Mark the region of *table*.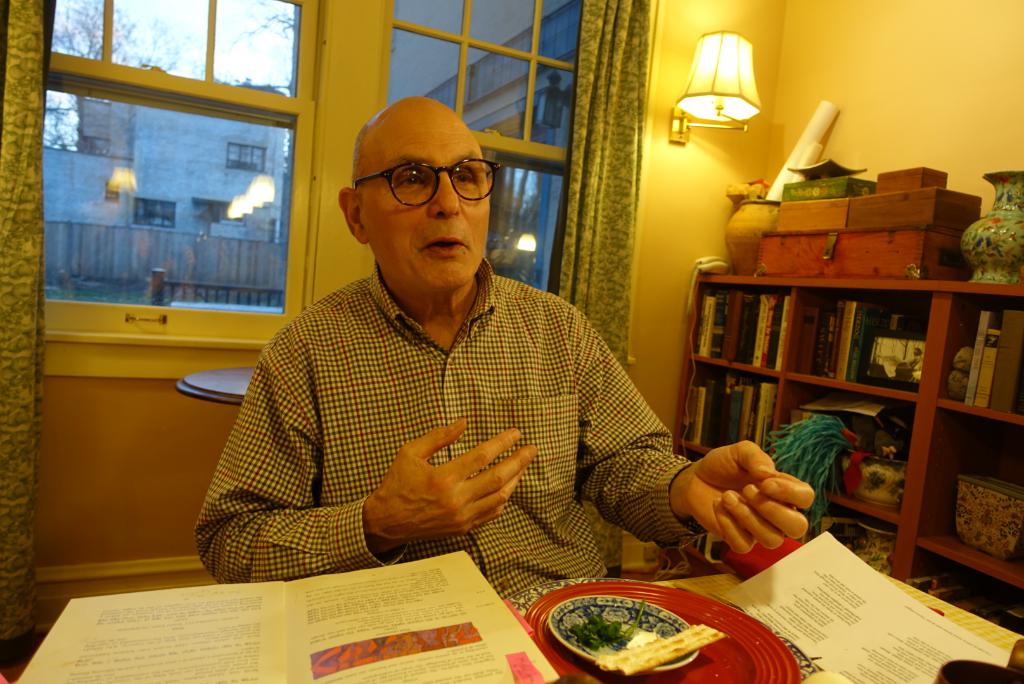
Region: x1=0 y1=525 x2=1023 y2=683.
